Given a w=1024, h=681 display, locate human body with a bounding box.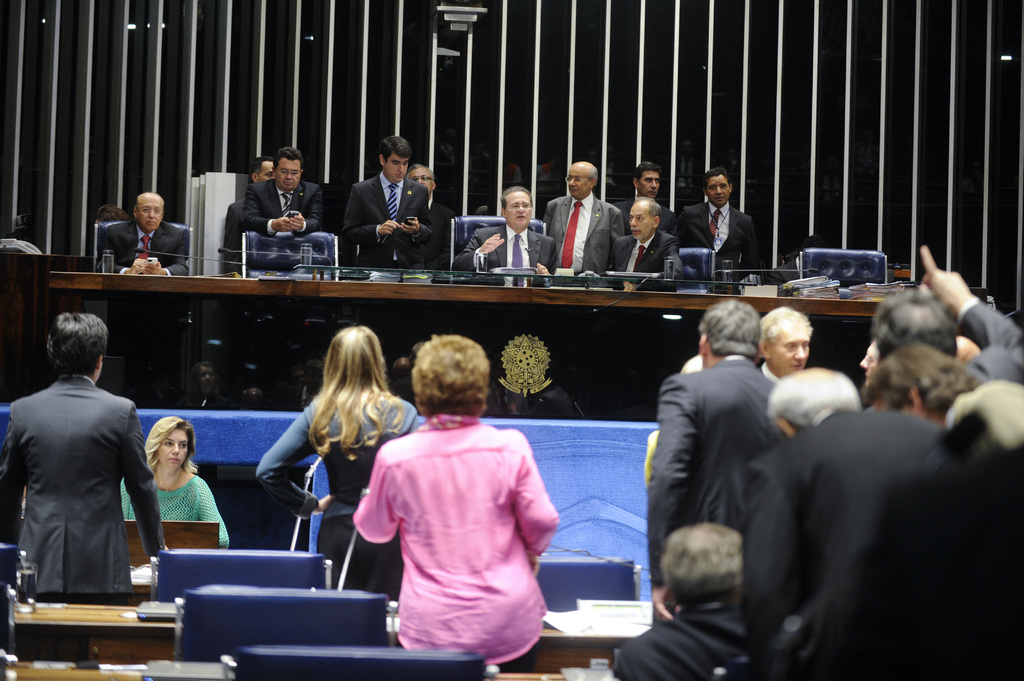
Located: BBox(872, 247, 1023, 382).
